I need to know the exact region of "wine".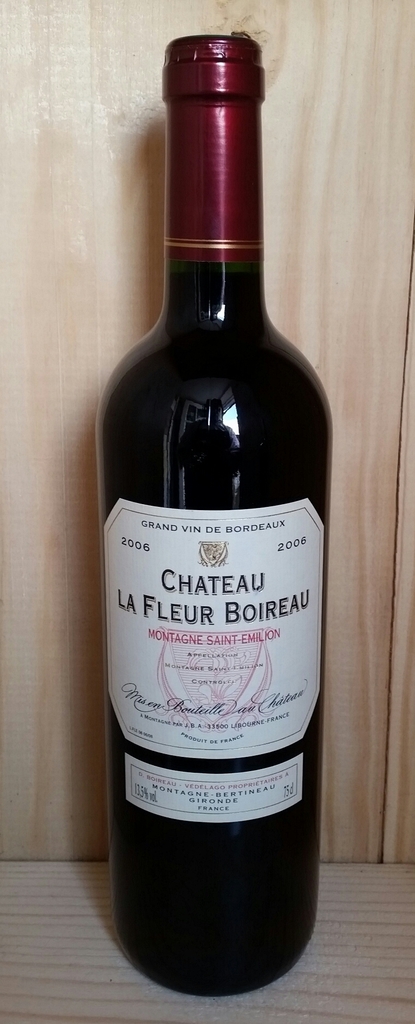
Region: <box>85,22,338,1000</box>.
